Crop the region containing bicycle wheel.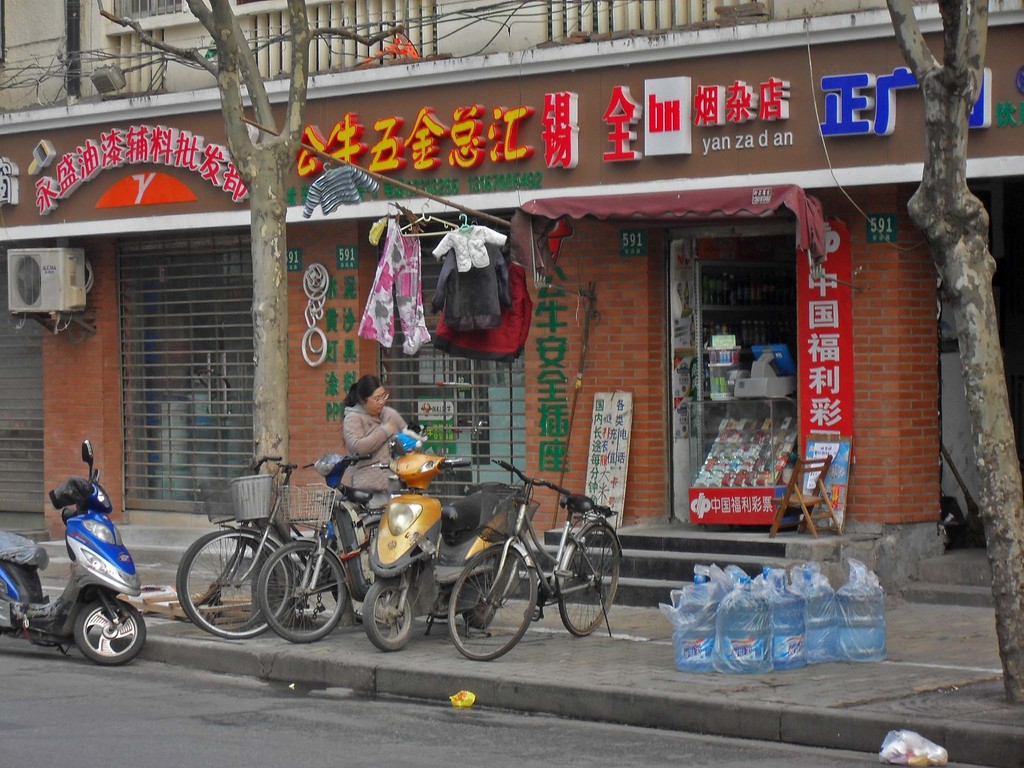
Crop region: l=182, t=528, r=282, b=648.
